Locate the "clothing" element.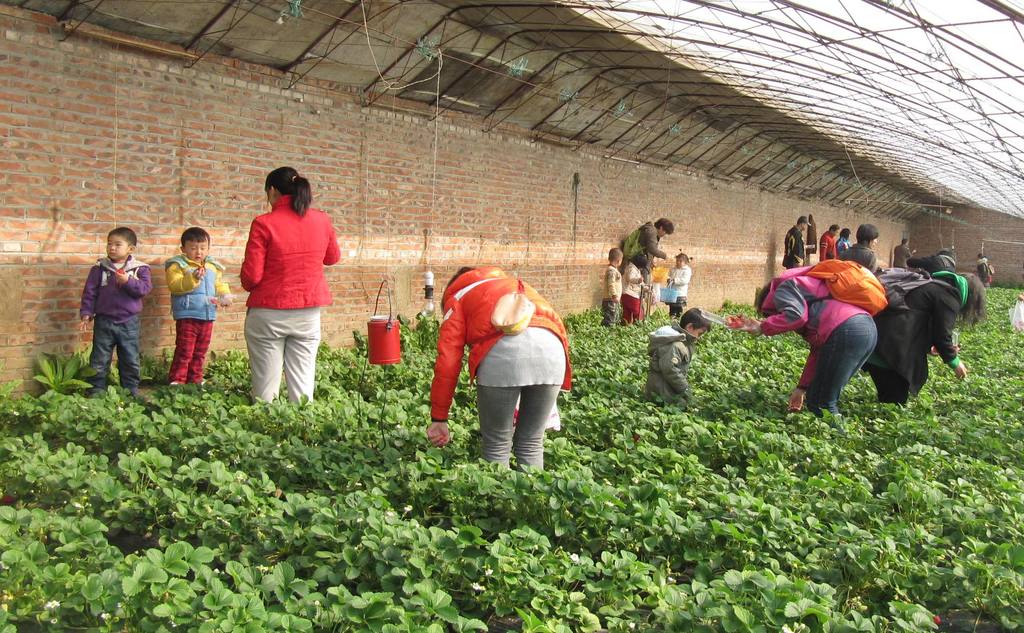
Element bbox: x1=781 y1=224 x2=807 y2=271.
